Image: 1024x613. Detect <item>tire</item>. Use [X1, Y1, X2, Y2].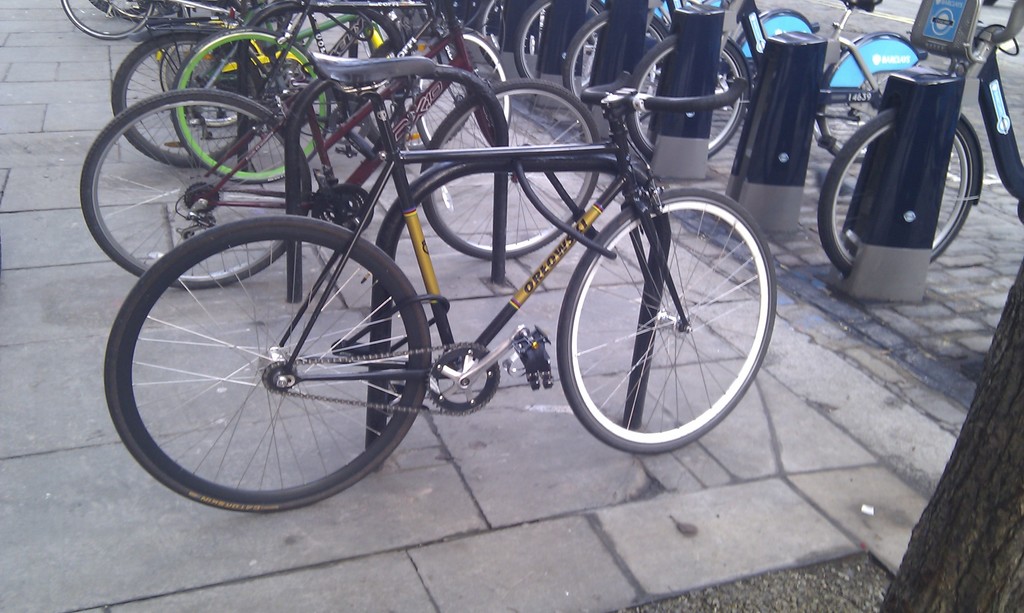
[515, 0, 605, 81].
